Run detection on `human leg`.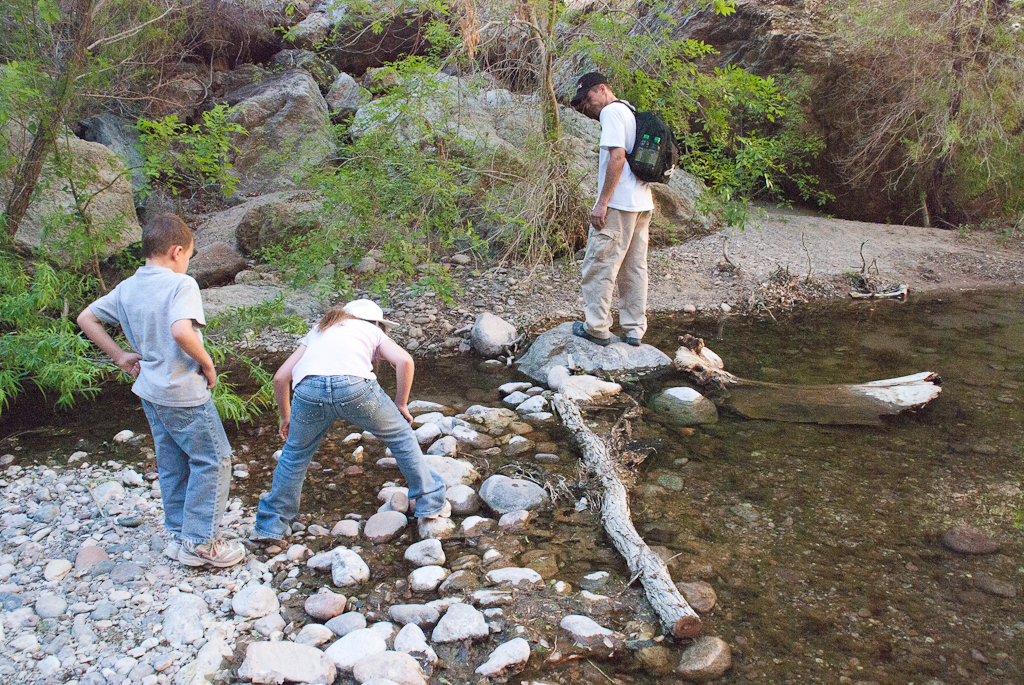
Result: {"left": 334, "top": 376, "right": 443, "bottom": 520}.
